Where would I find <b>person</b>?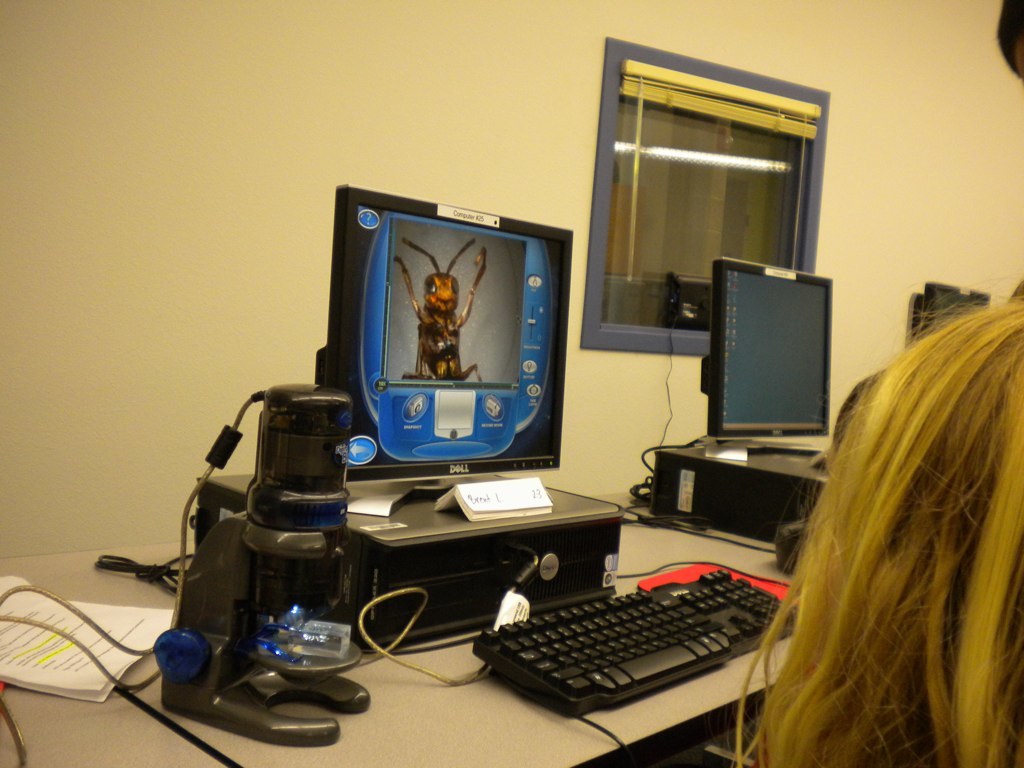
At <box>751,296,1023,767</box>.
